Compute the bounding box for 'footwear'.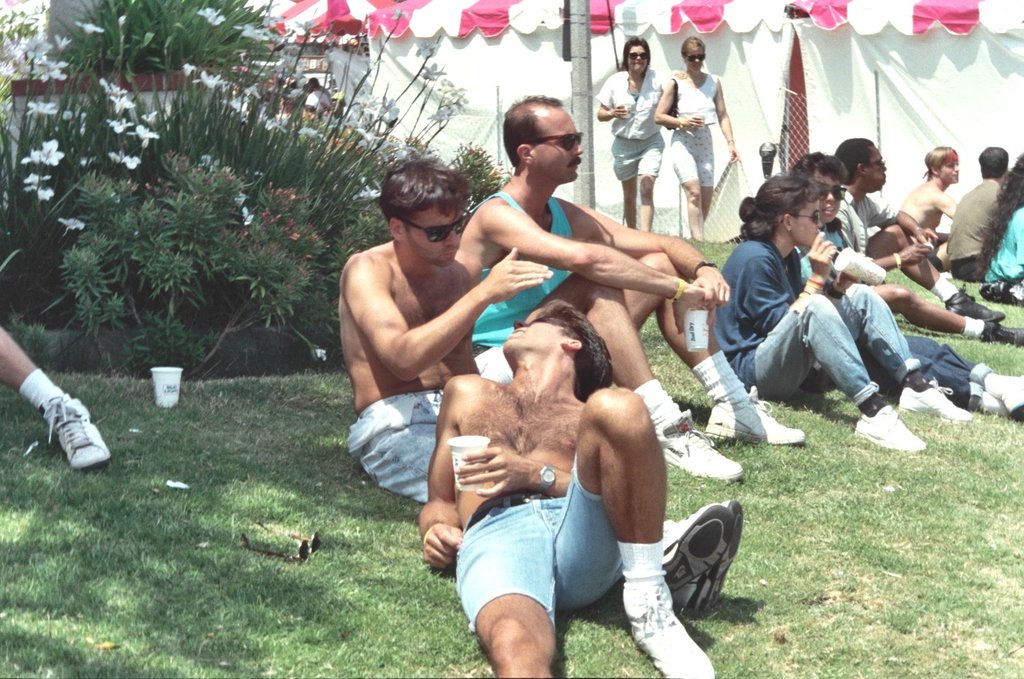
pyautogui.locateOnScreen(624, 544, 729, 678).
